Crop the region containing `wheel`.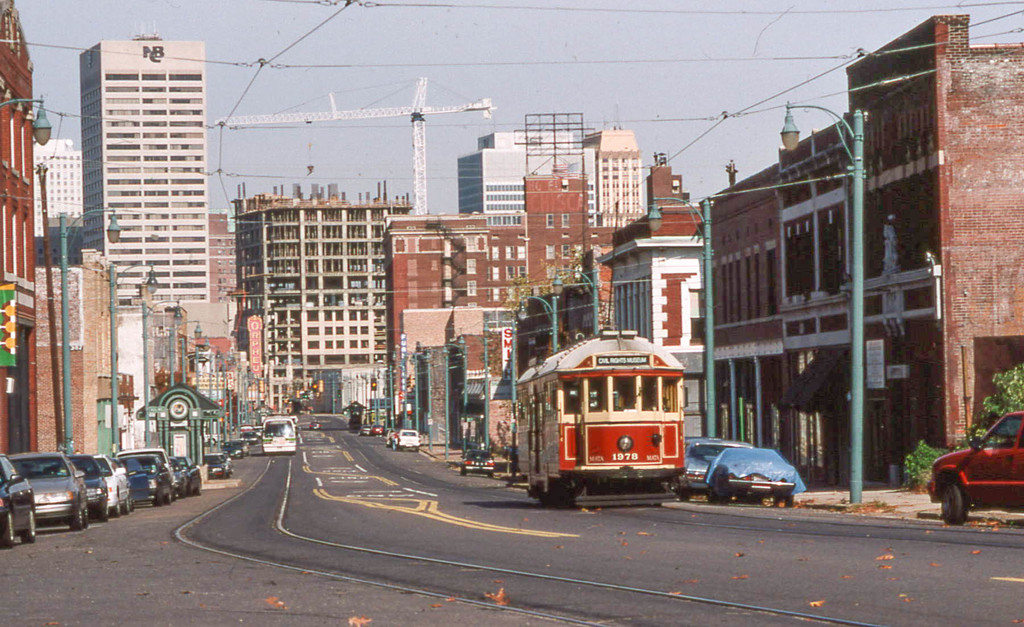
Crop region: bbox=(776, 491, 796, 509).
